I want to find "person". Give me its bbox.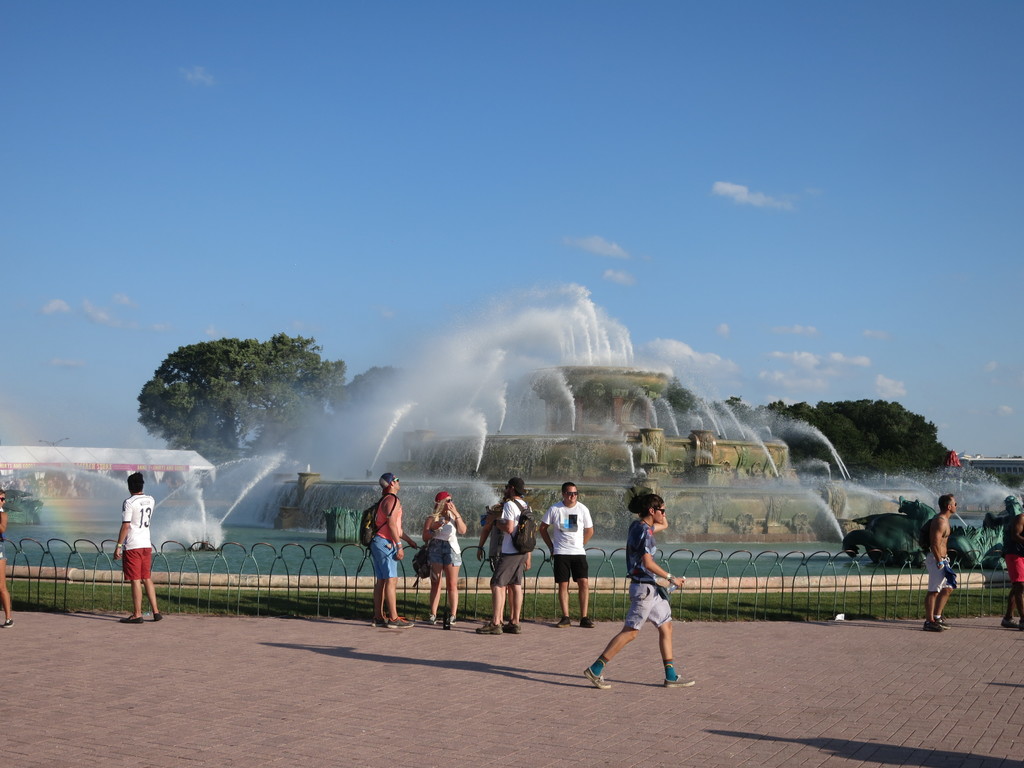
(x1=924, y1=494, x2=964, y2=628).
